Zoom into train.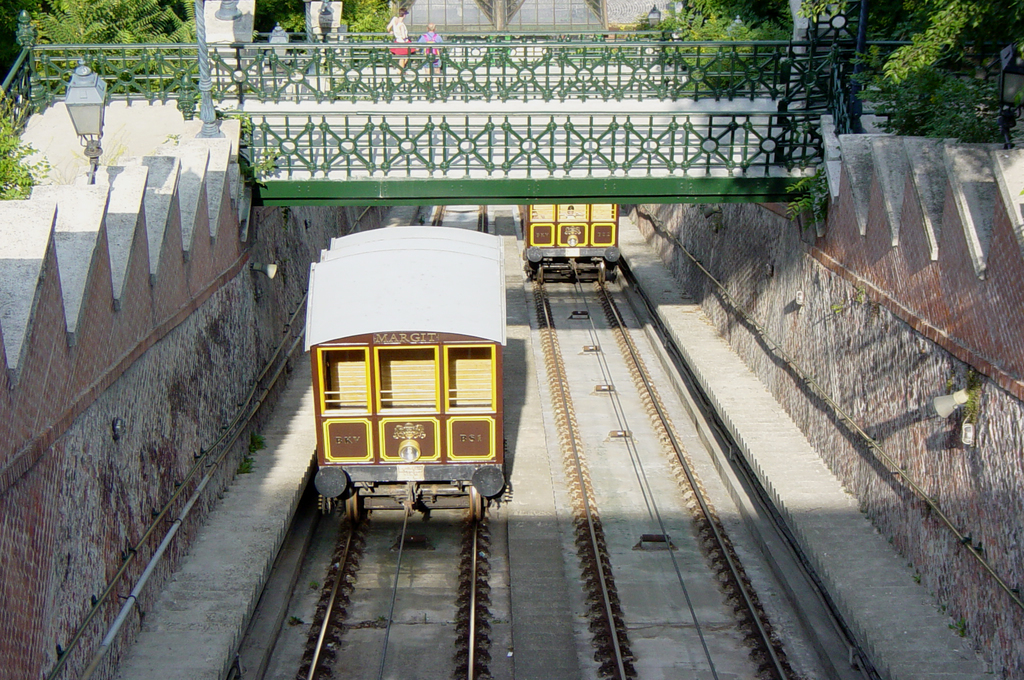
Zoom target: [left=529, top=204, right=617, bottom=293].
